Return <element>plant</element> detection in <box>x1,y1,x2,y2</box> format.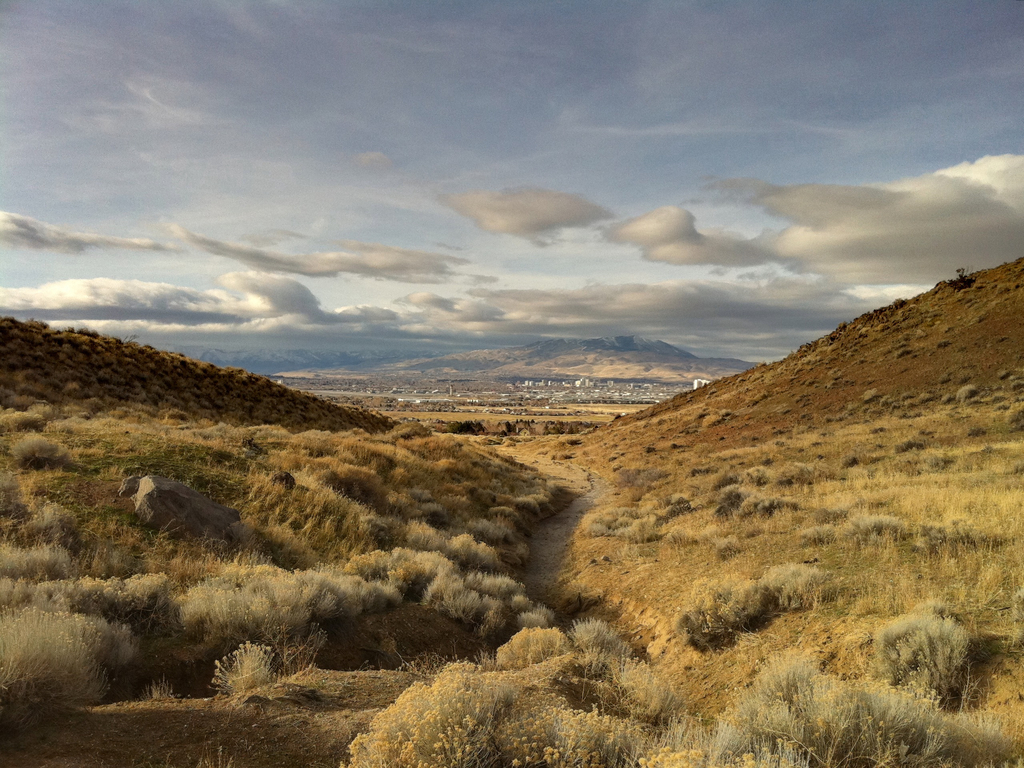
<box>0,579,159,633</box>.
